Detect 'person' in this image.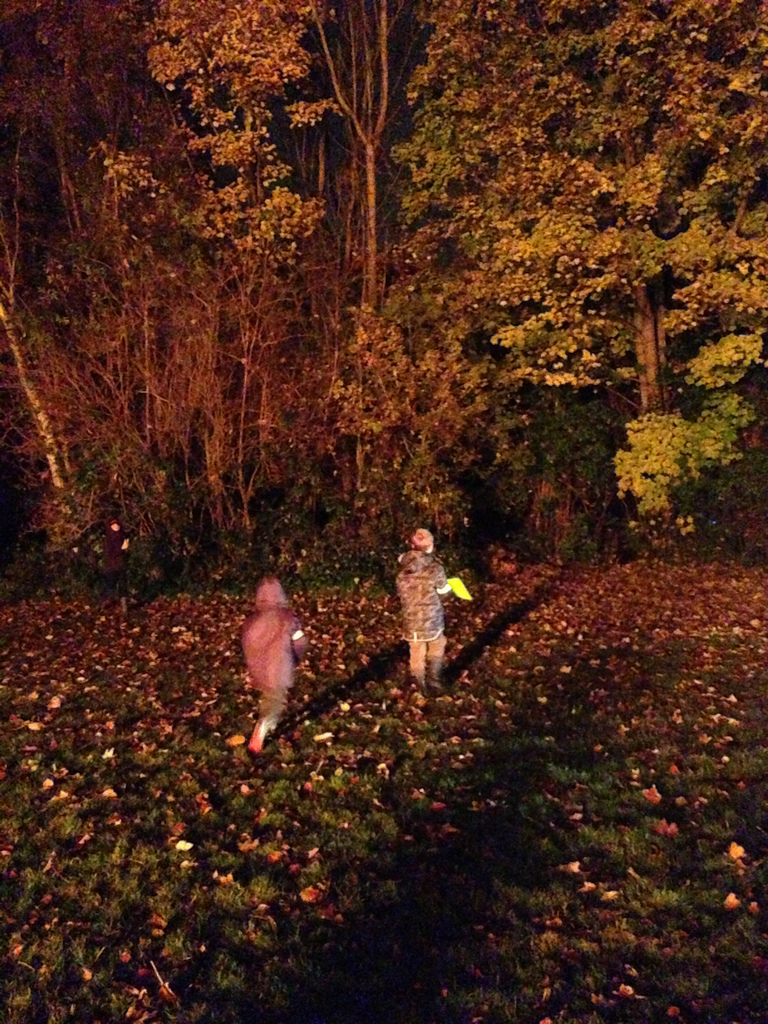
Detection: 236 580 302 750.
